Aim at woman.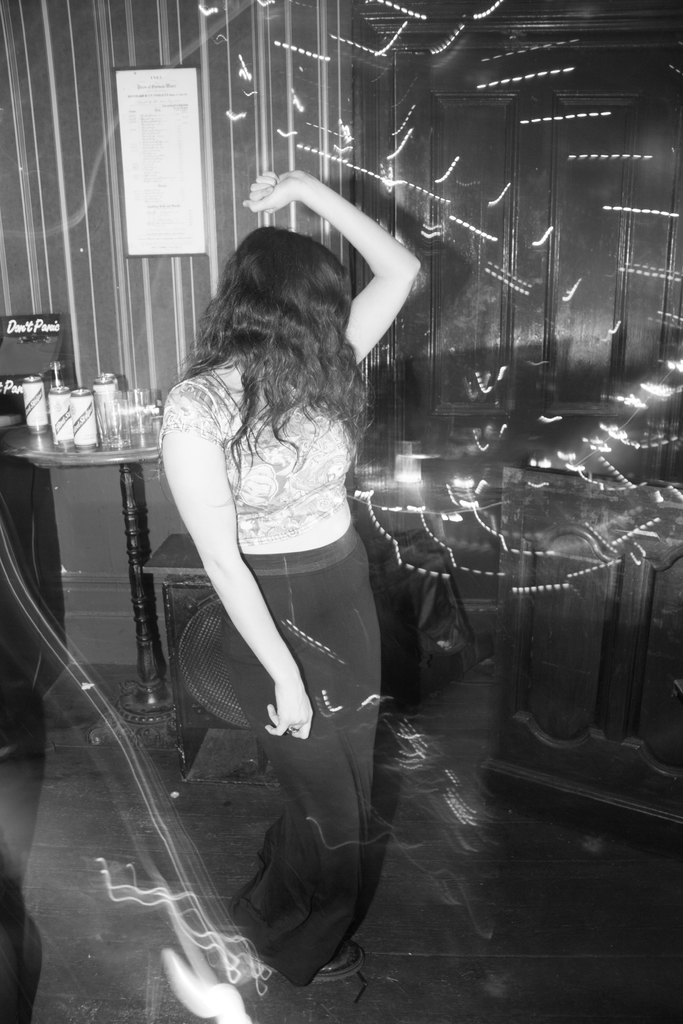
Aimed at bbox(125, 154, 432, 1023).
